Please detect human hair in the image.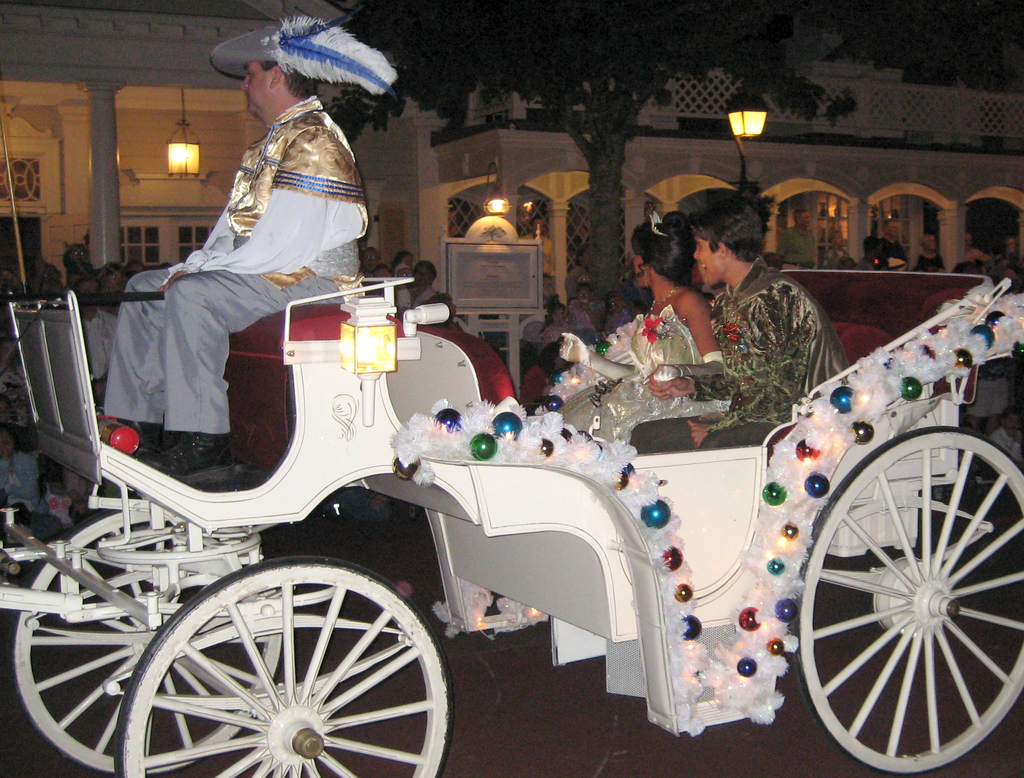
detection(626, 202, 701, 296).
